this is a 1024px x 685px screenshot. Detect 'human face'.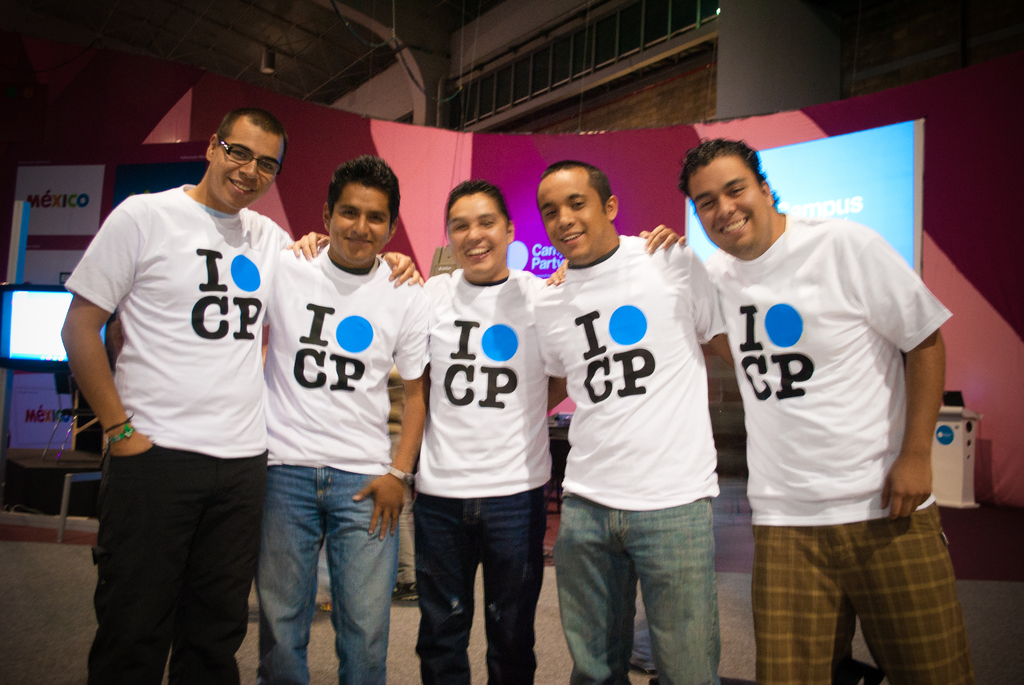
[x1=539, y1=169, x2=606, y2=256].
